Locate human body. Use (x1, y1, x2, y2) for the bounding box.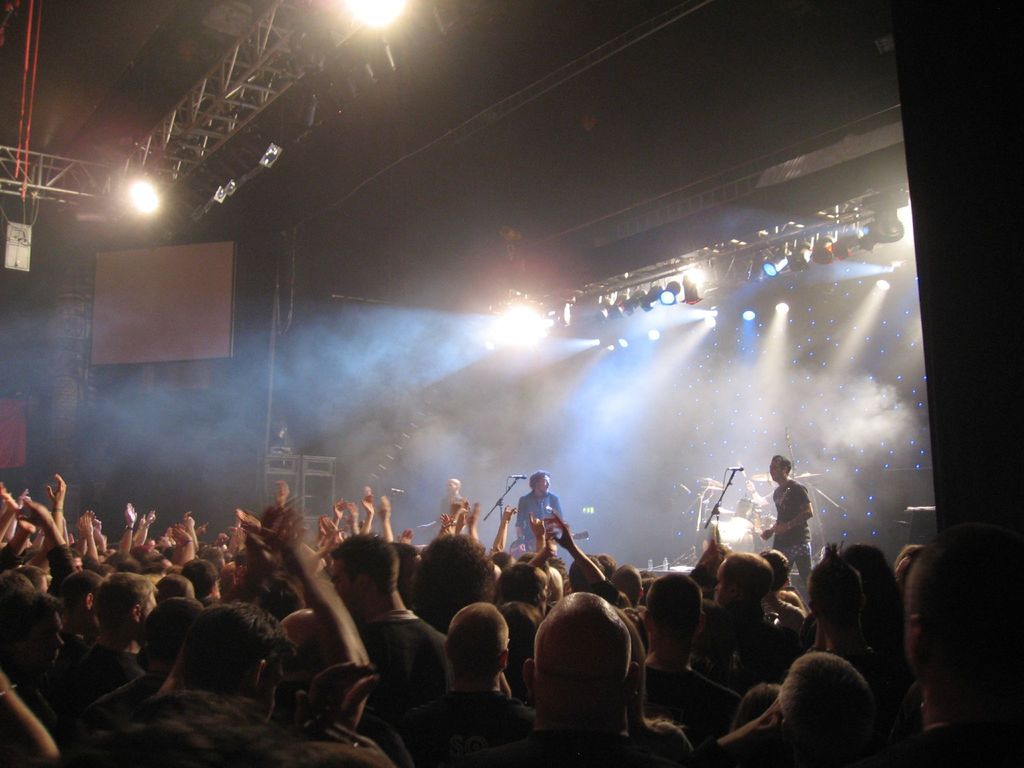
(514, 472, 561, 547).
